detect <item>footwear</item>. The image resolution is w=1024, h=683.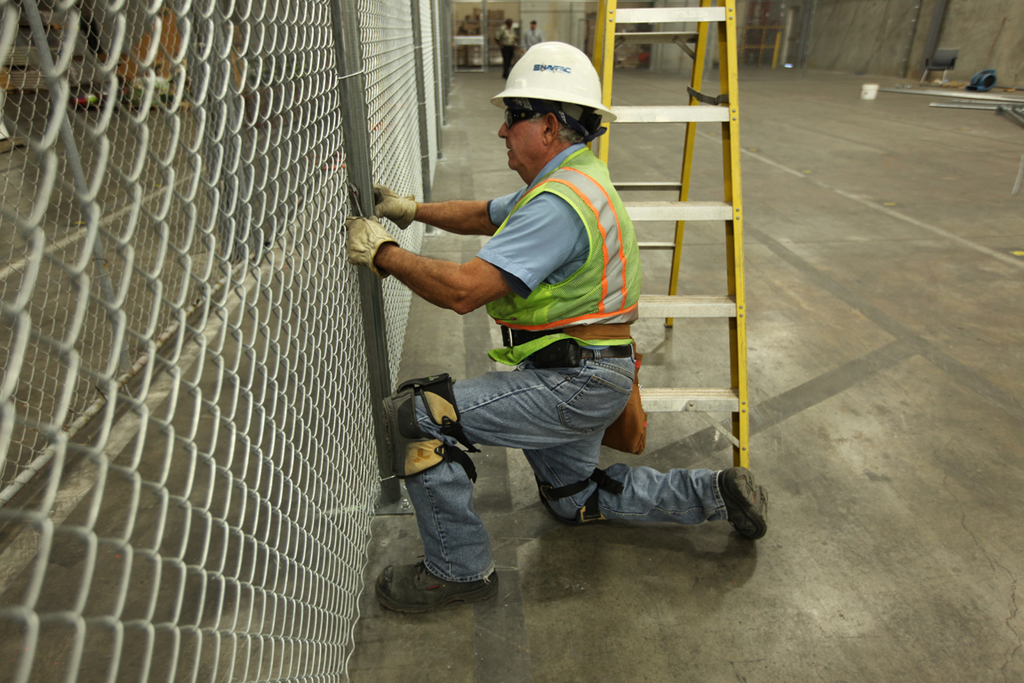
372 553 504 631.
